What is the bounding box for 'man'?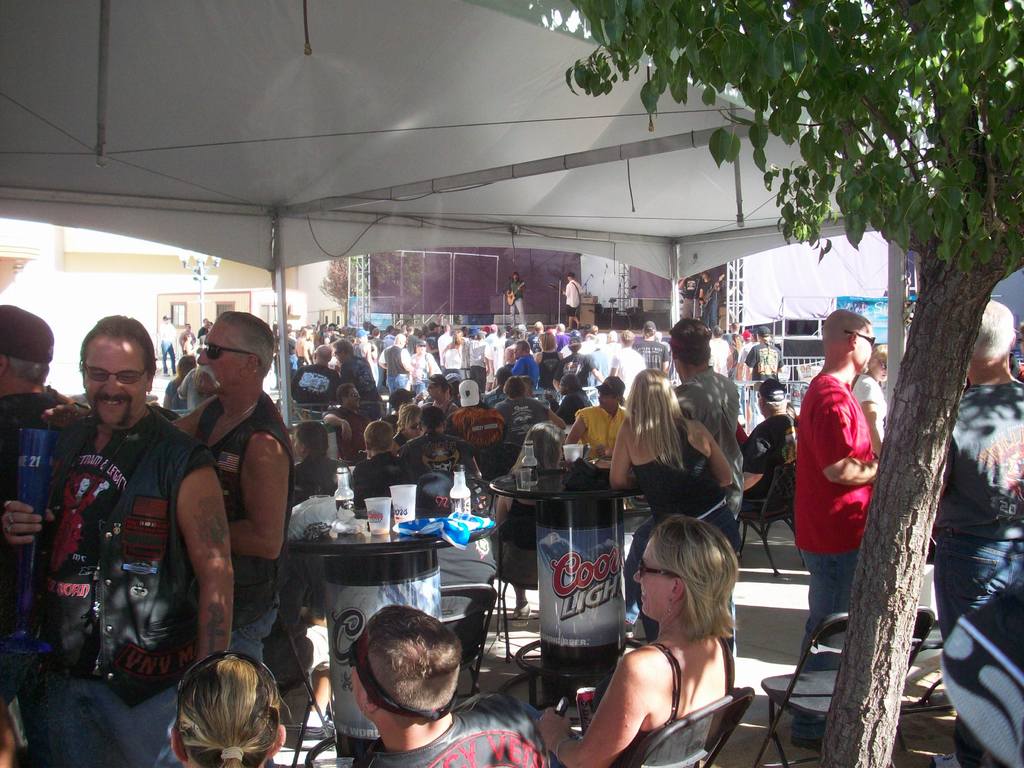
pyautogui.locateOnScreen(392, 406, 482, 486).
